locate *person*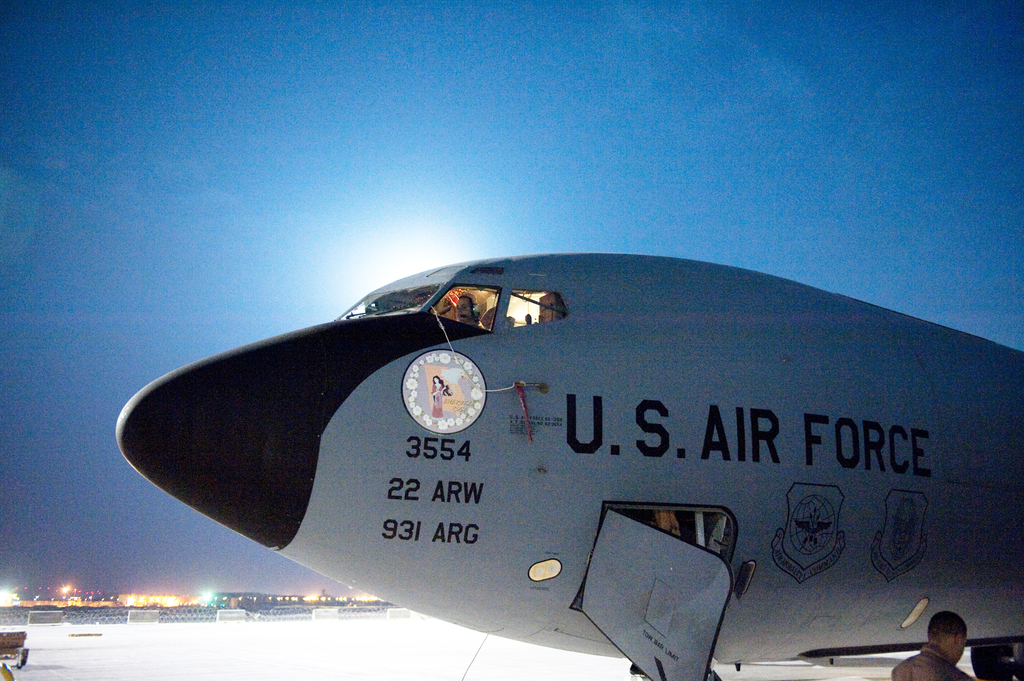
<region>454, 292, 486, 330</region>
